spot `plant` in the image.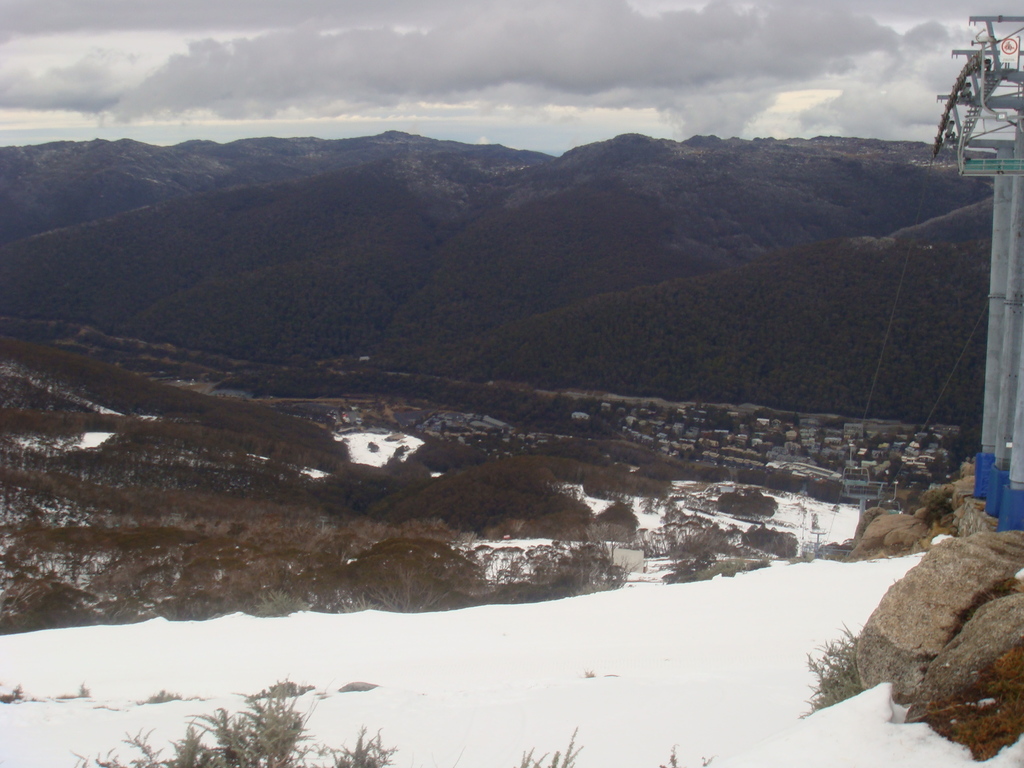
`plant` found at bbox=(330, 717, 399, 767).
